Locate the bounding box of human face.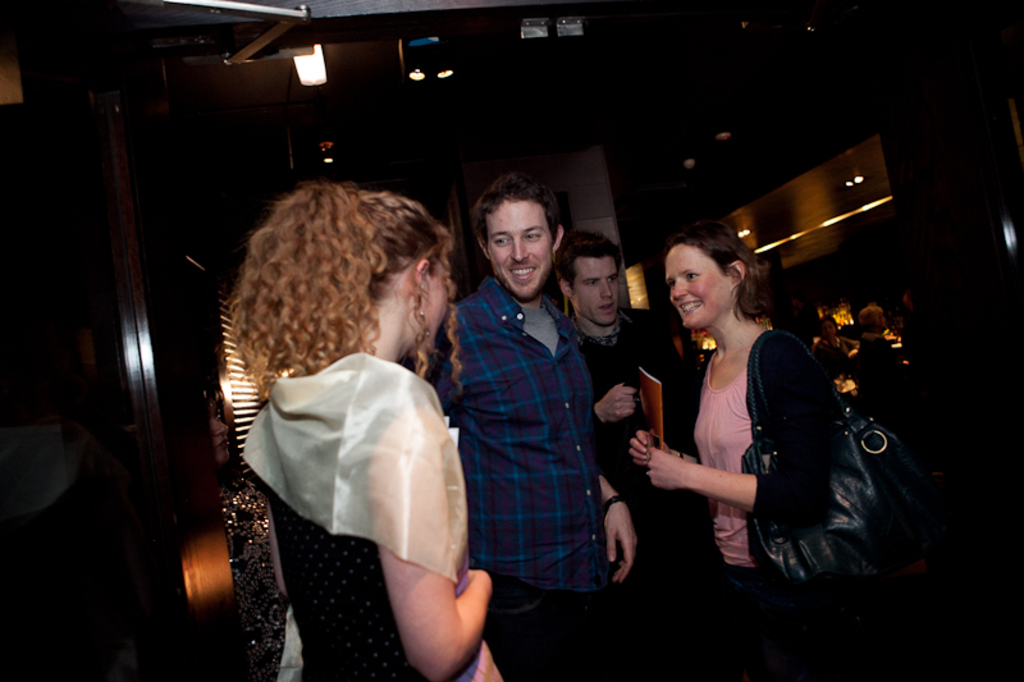
Bounding box: rect(429, 264, 449, 348).
